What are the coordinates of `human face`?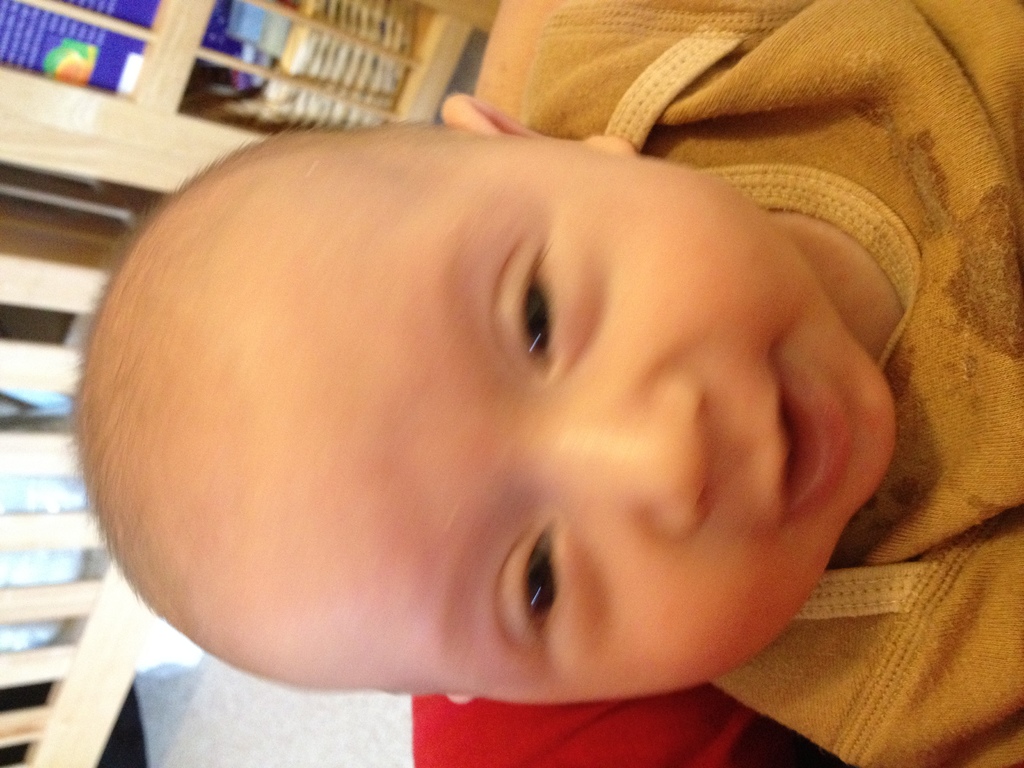
114, 104, 924, 683.
